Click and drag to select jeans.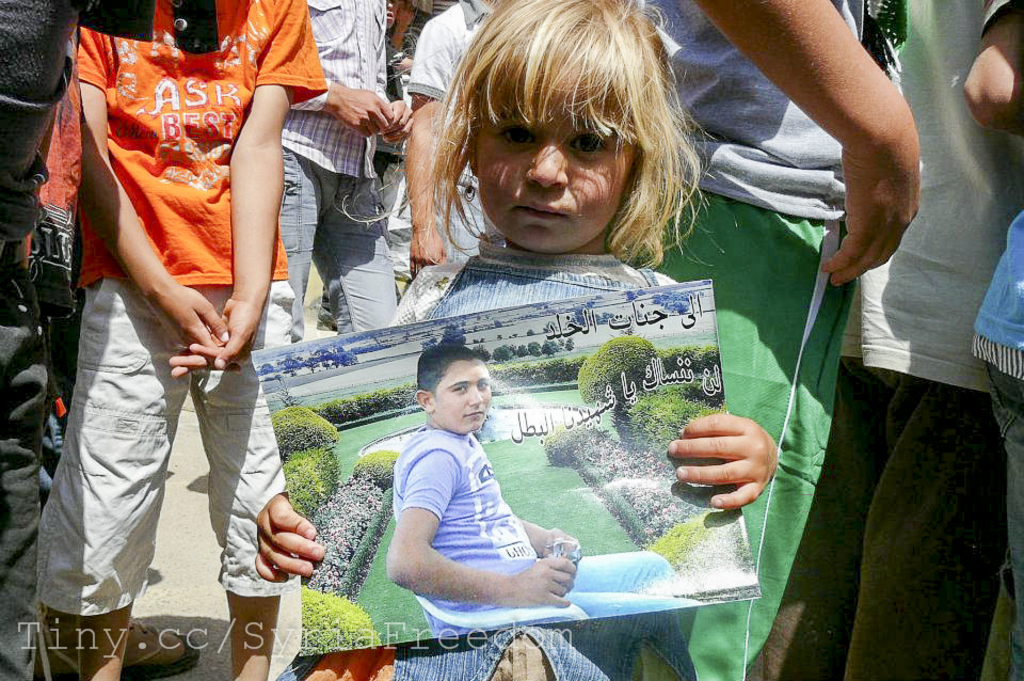
Selection: locate(285, 151, 394, 344).
